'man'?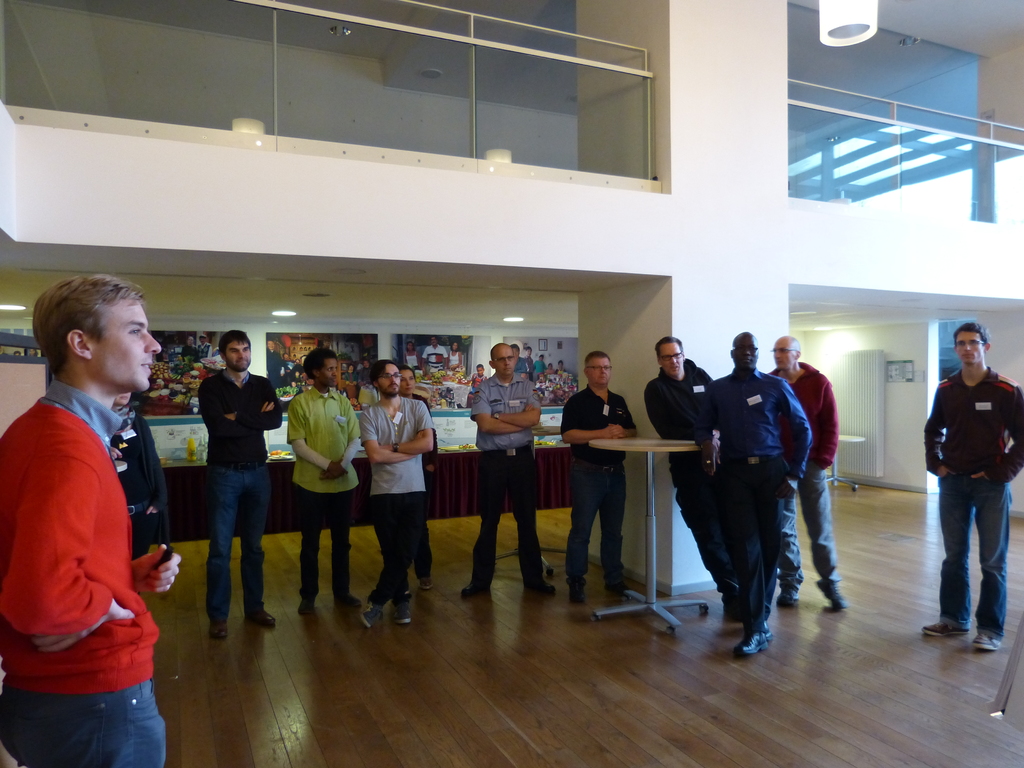
rect(181, 337, 197, 363)
